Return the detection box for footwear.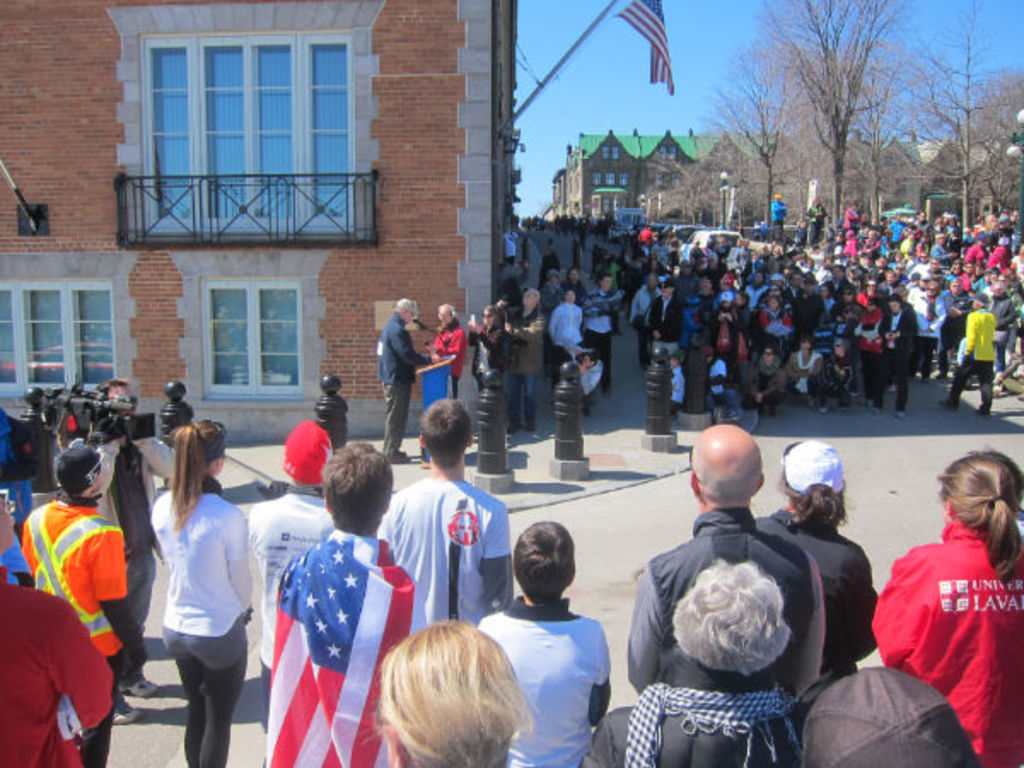
[870, 404, 879, 415].
